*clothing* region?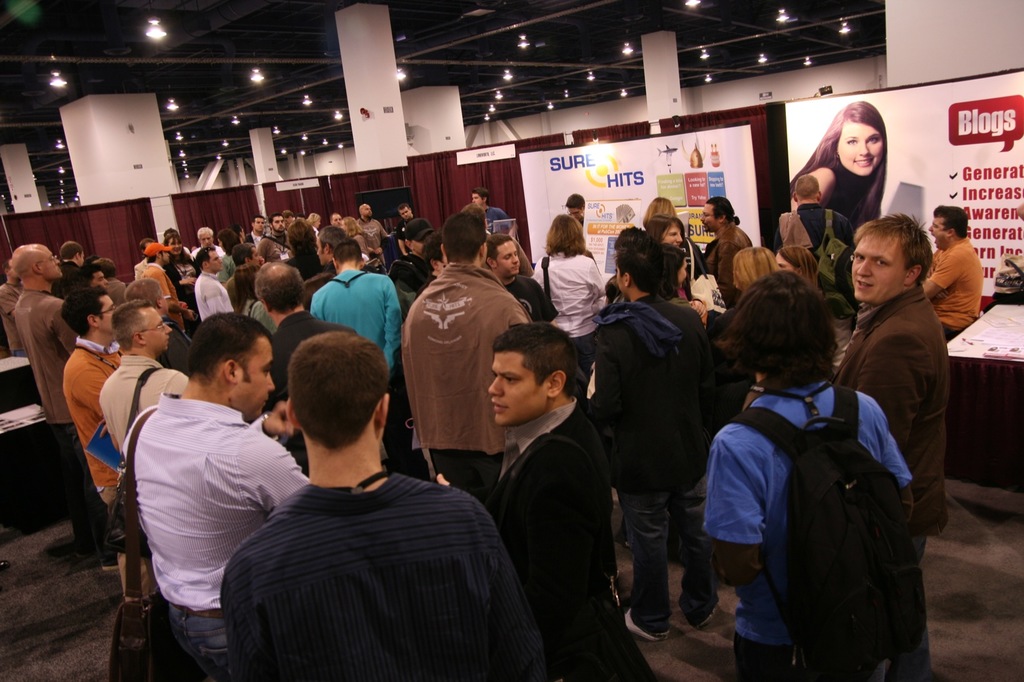
[697, 379, 913, 643]
